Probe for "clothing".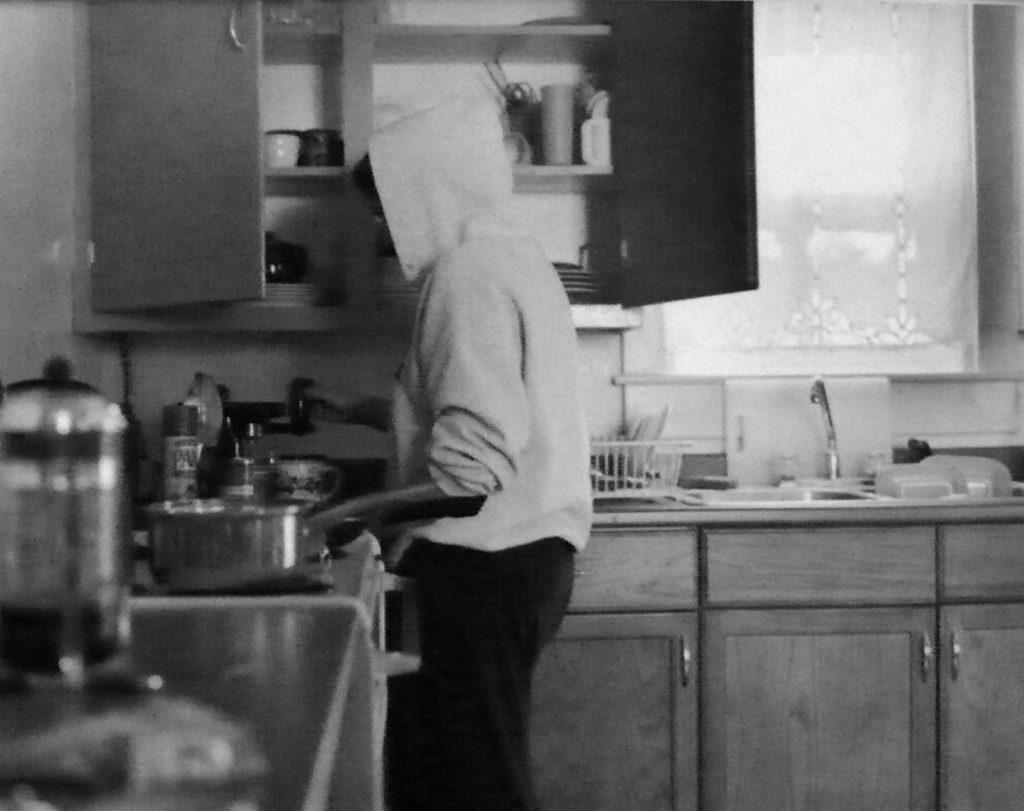
Probe result: Rect(383, 96, 590, 810).
